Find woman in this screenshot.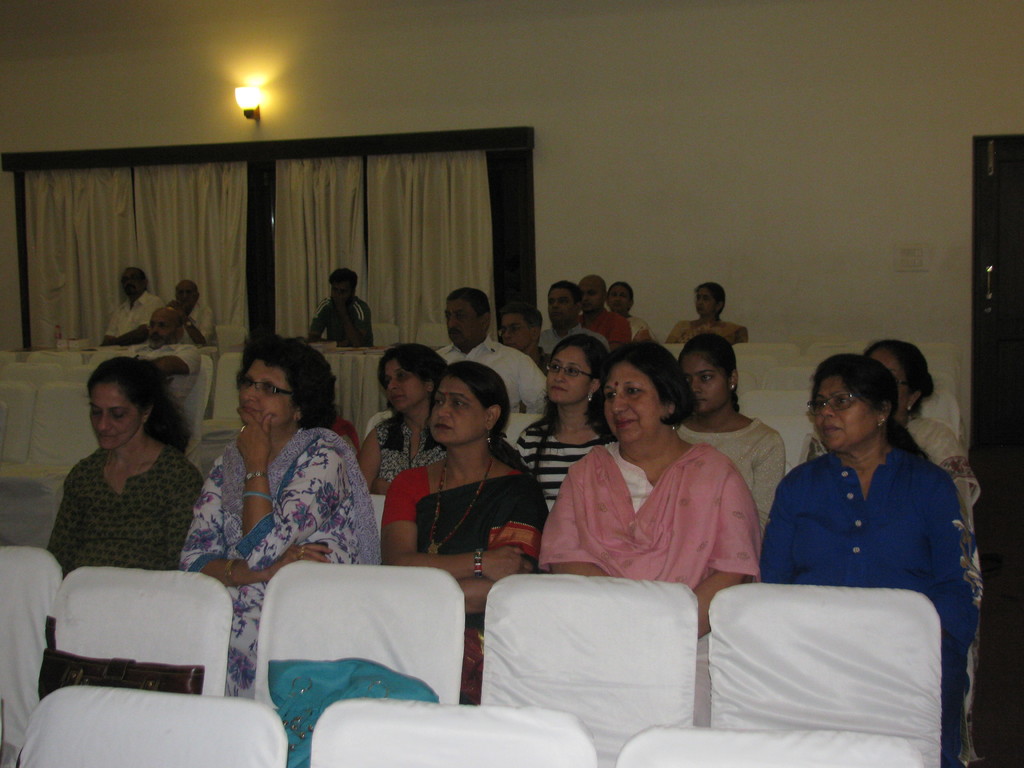
The bounding box for woman is box(380, 355, 550, 691).
